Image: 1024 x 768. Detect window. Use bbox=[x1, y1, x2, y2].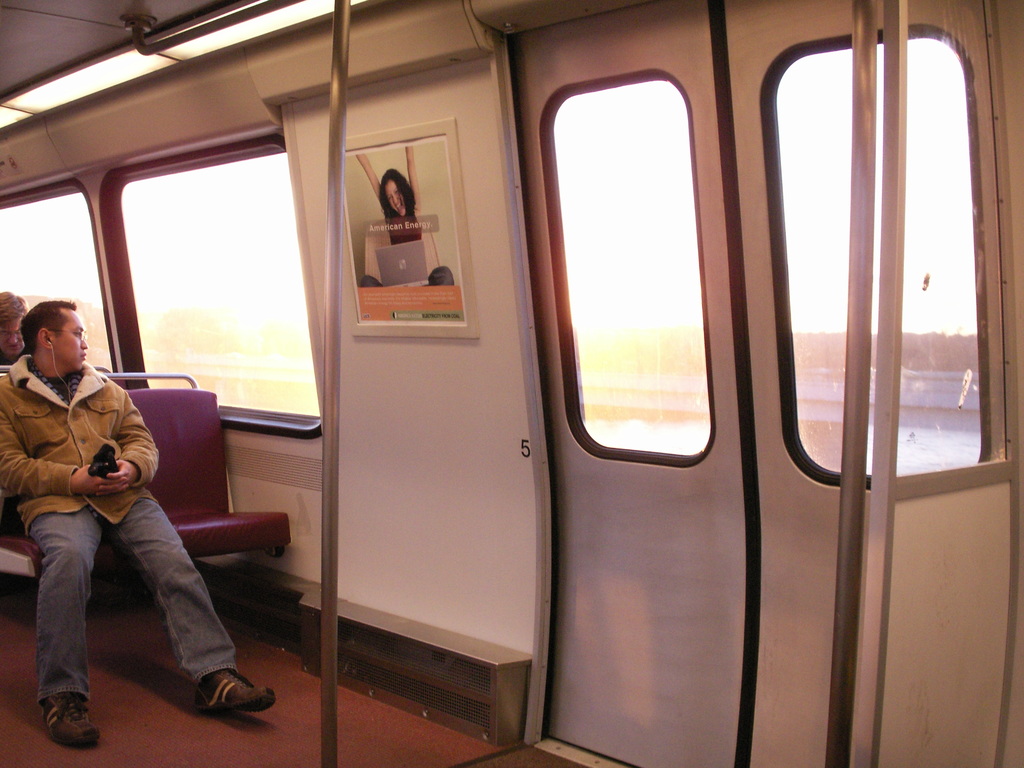
bbox=[1, 175, 128, 378].
